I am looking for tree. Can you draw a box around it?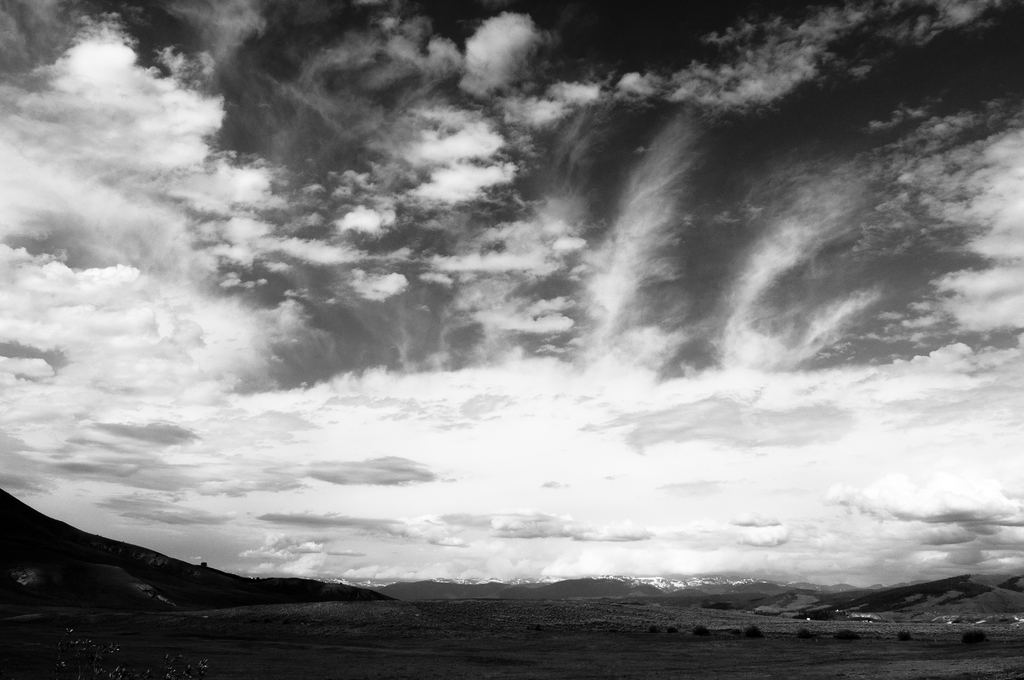
Sure, the bounding box is x1=54, y1=622, x2=203, y2=676.
